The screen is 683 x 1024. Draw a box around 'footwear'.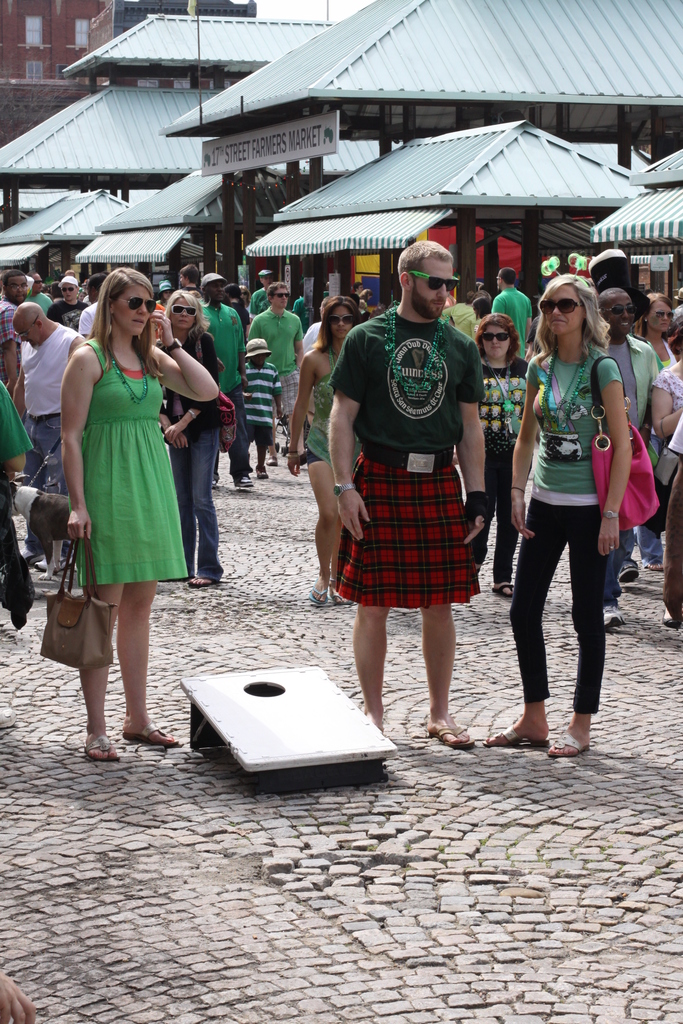
[303,584,324,607].
